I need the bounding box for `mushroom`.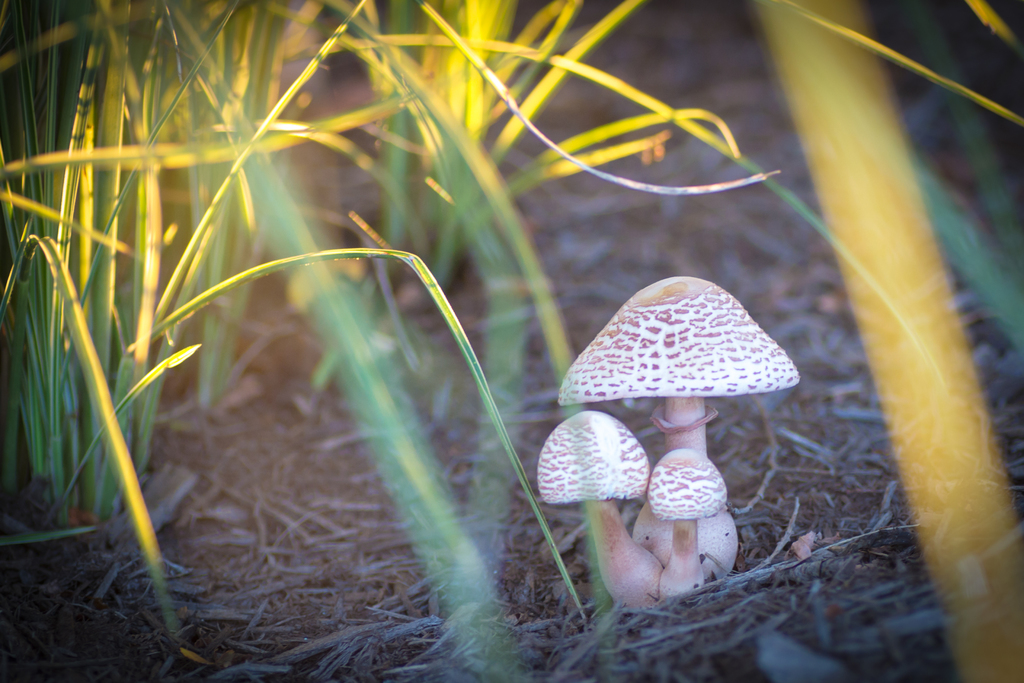
Here it is: 553,274,804,625.
